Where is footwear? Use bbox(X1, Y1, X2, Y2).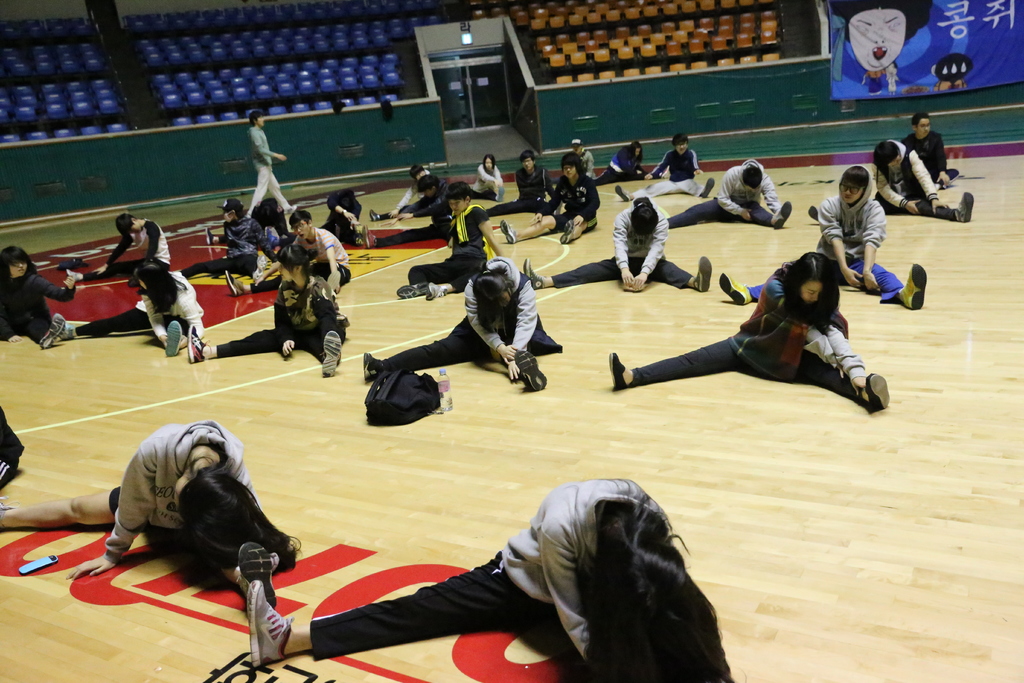
bbox(767, 199, 795, 229).
